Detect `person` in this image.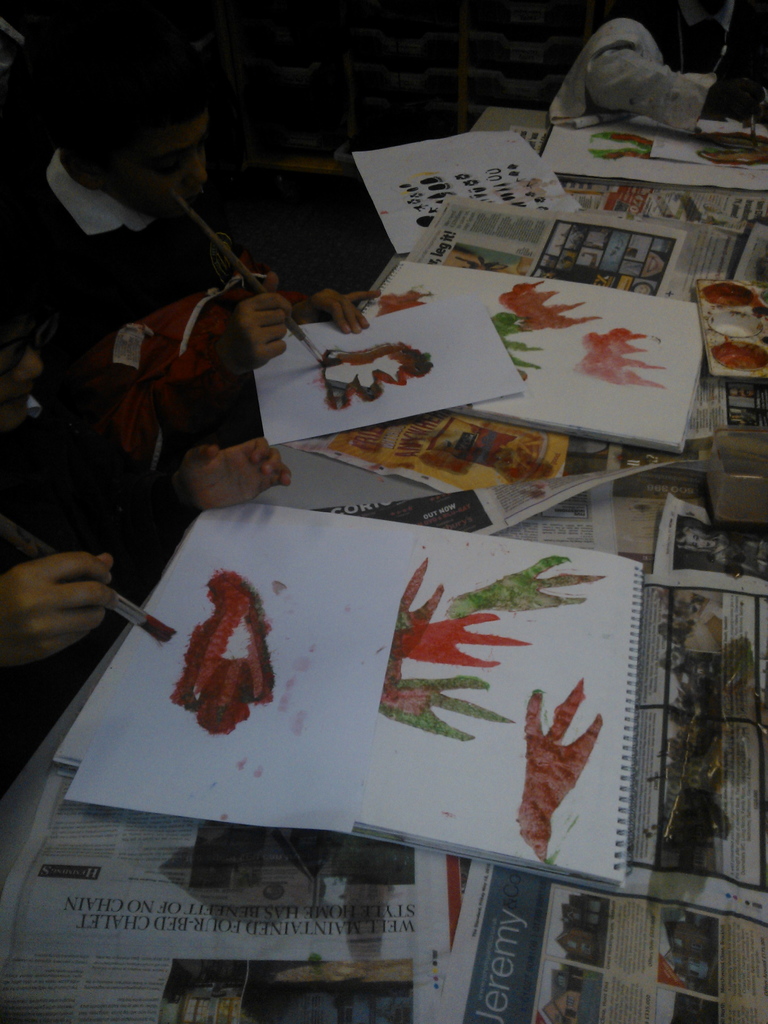
Detection: Rect(38, 57, 381, 456).
